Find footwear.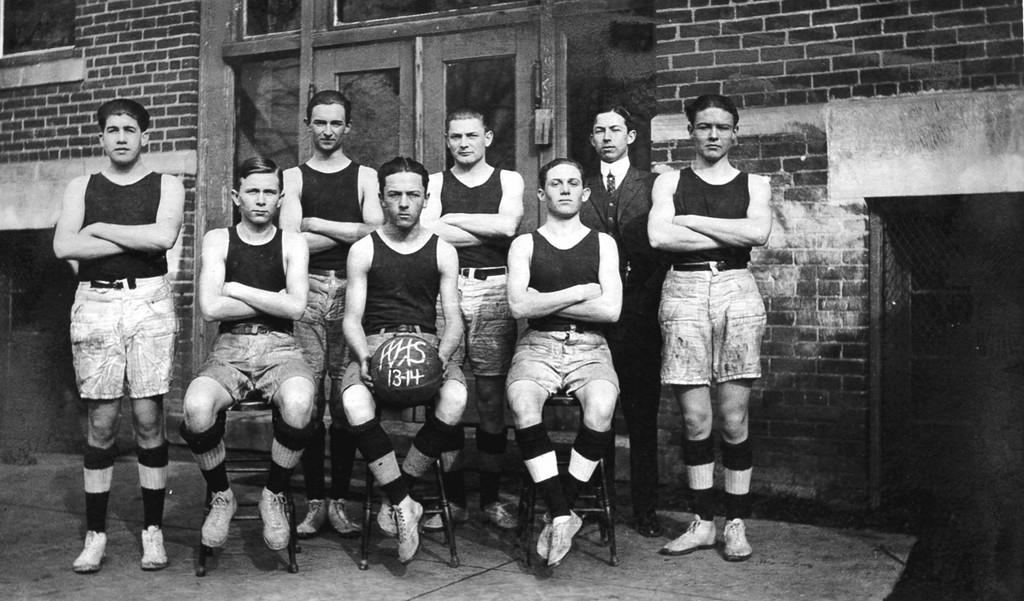
crop(71, 526, 107, 574).
